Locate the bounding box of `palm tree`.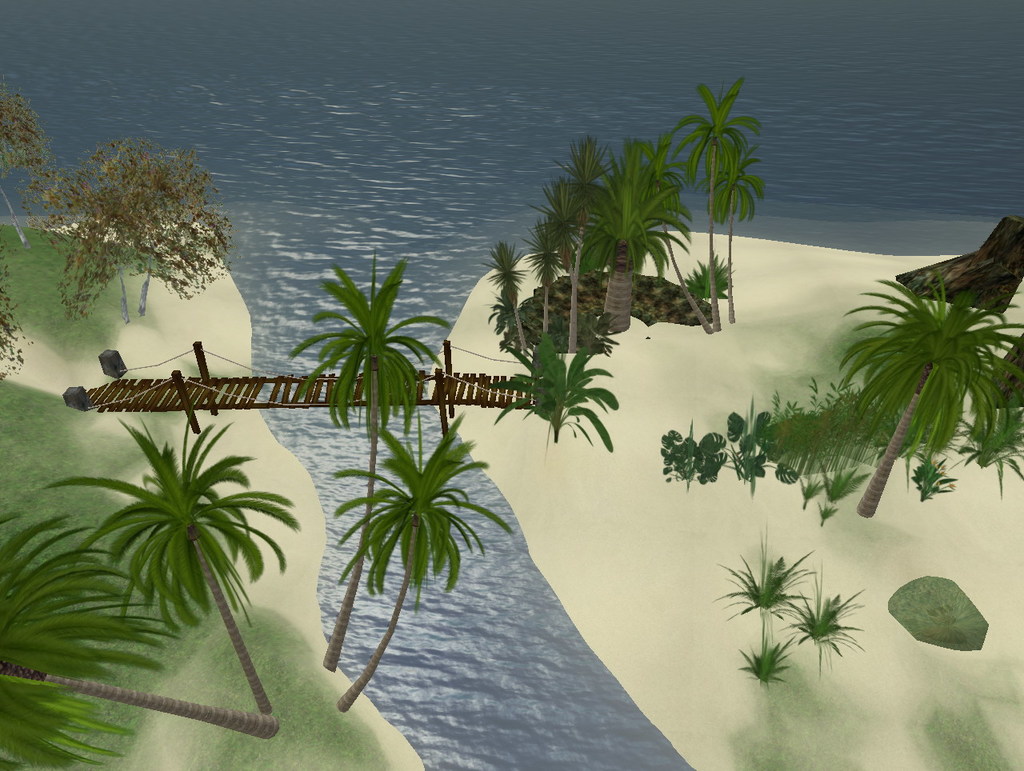
Bounding box: 0,495,280,770.
